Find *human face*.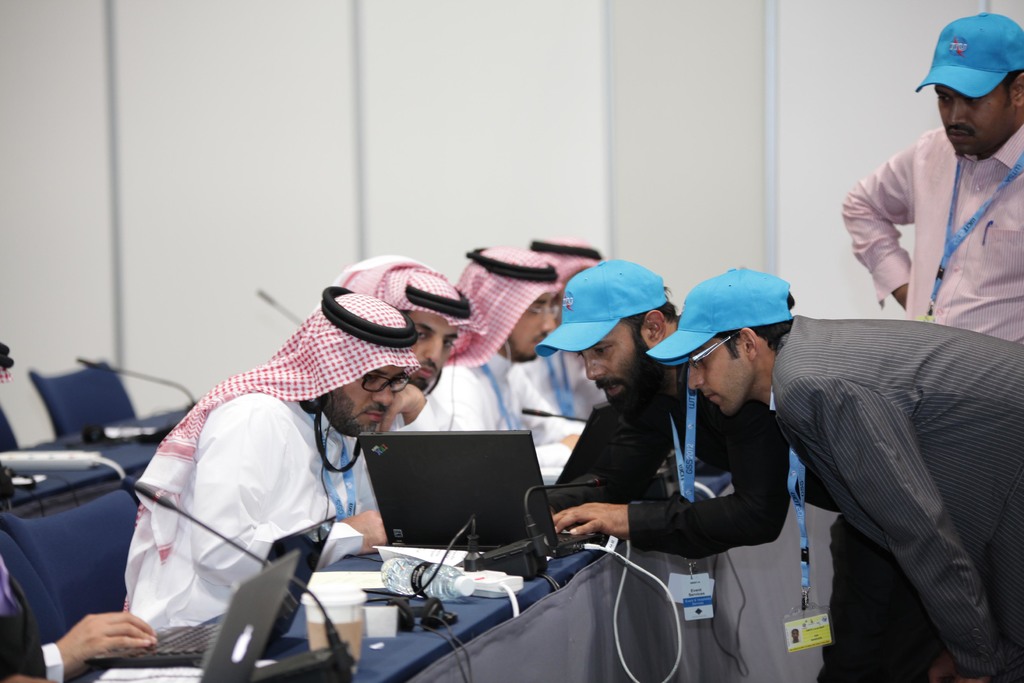
{"x1": 935, "y1": 81, "x2": 1020, "y2": 161}.
